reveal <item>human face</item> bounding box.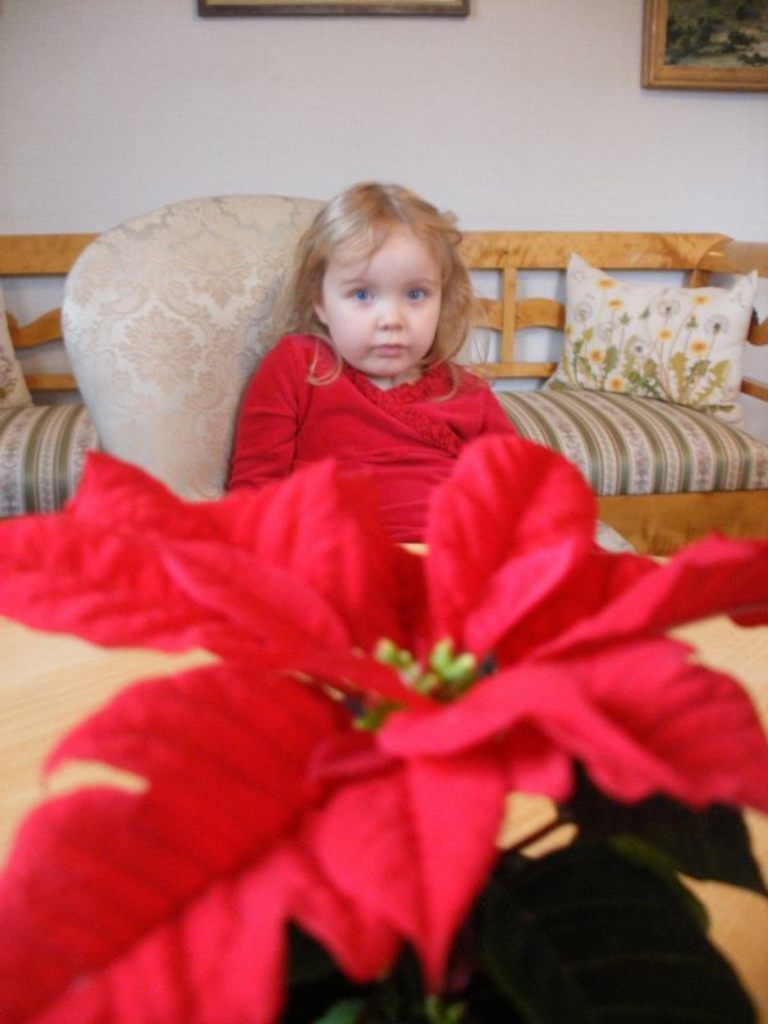
Revealed: rect(320, 241, 443, 374).
